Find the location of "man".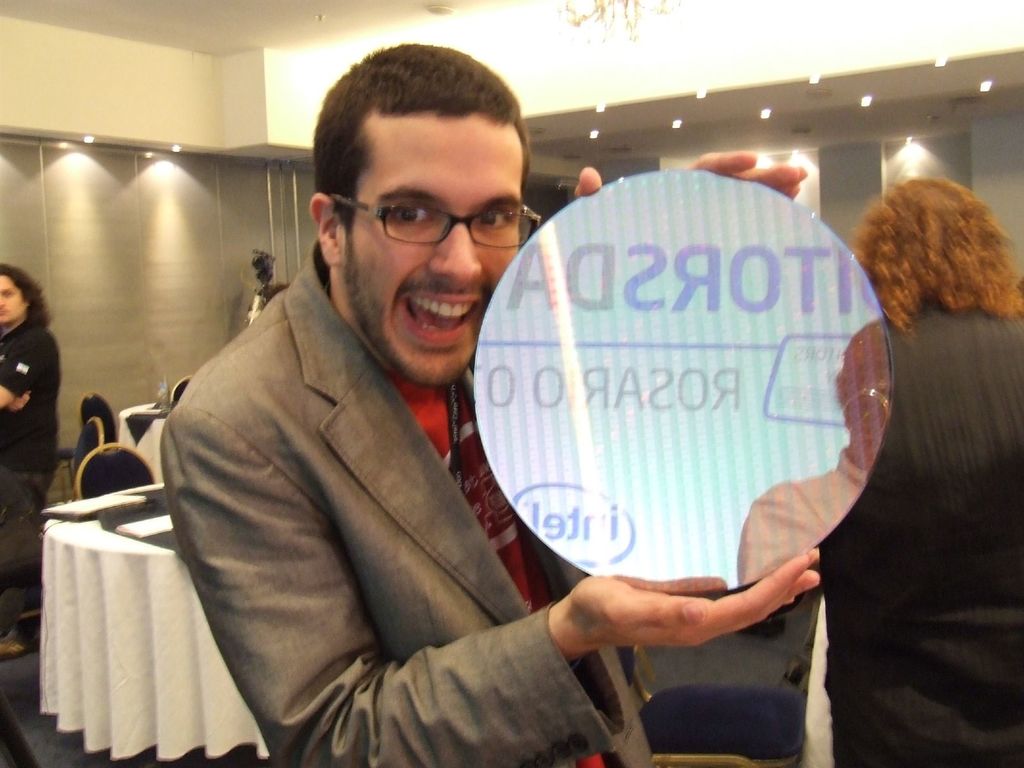
Location: (104, 79, 842, 744).
